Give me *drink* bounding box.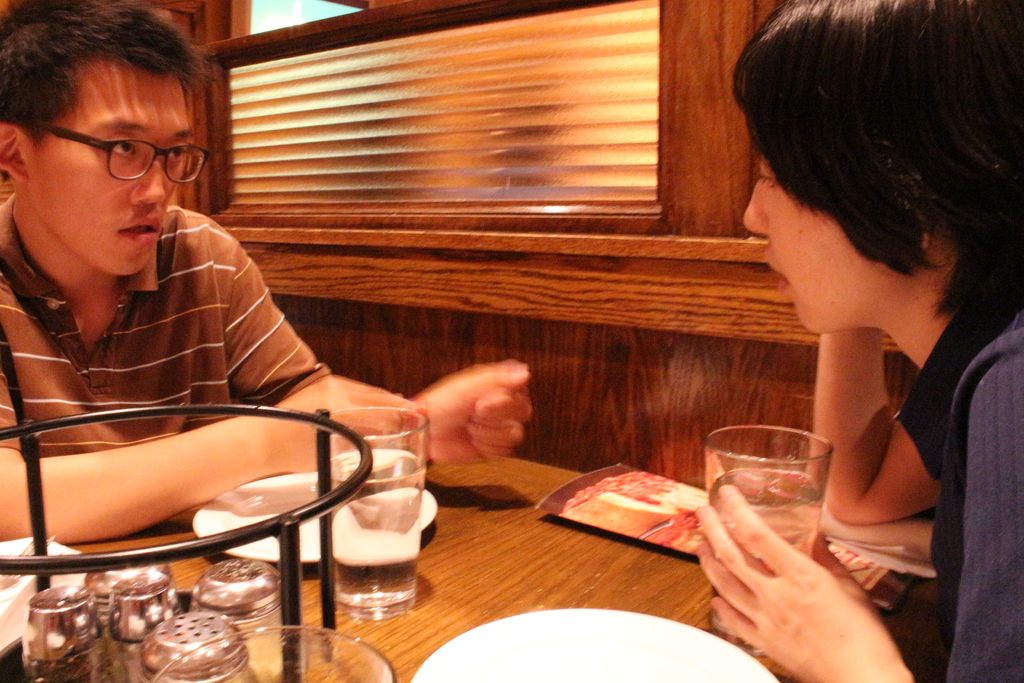
region(324, 463, 429, 620).
